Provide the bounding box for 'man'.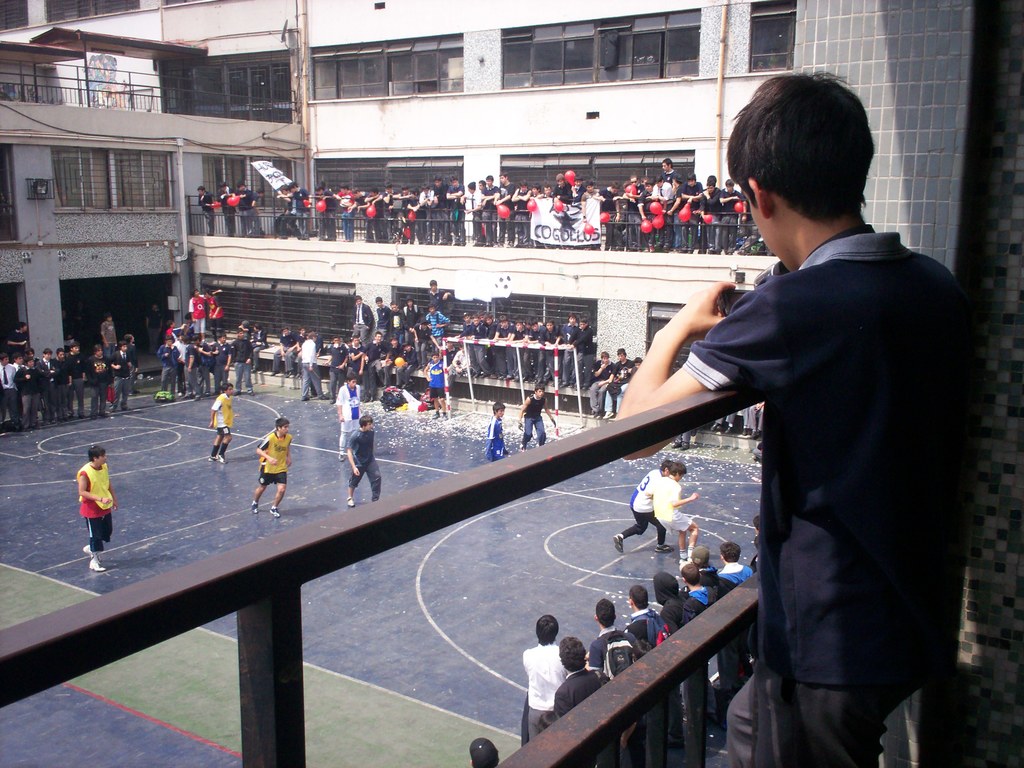
x1=653, y1=177, x2=674, y2=252.
